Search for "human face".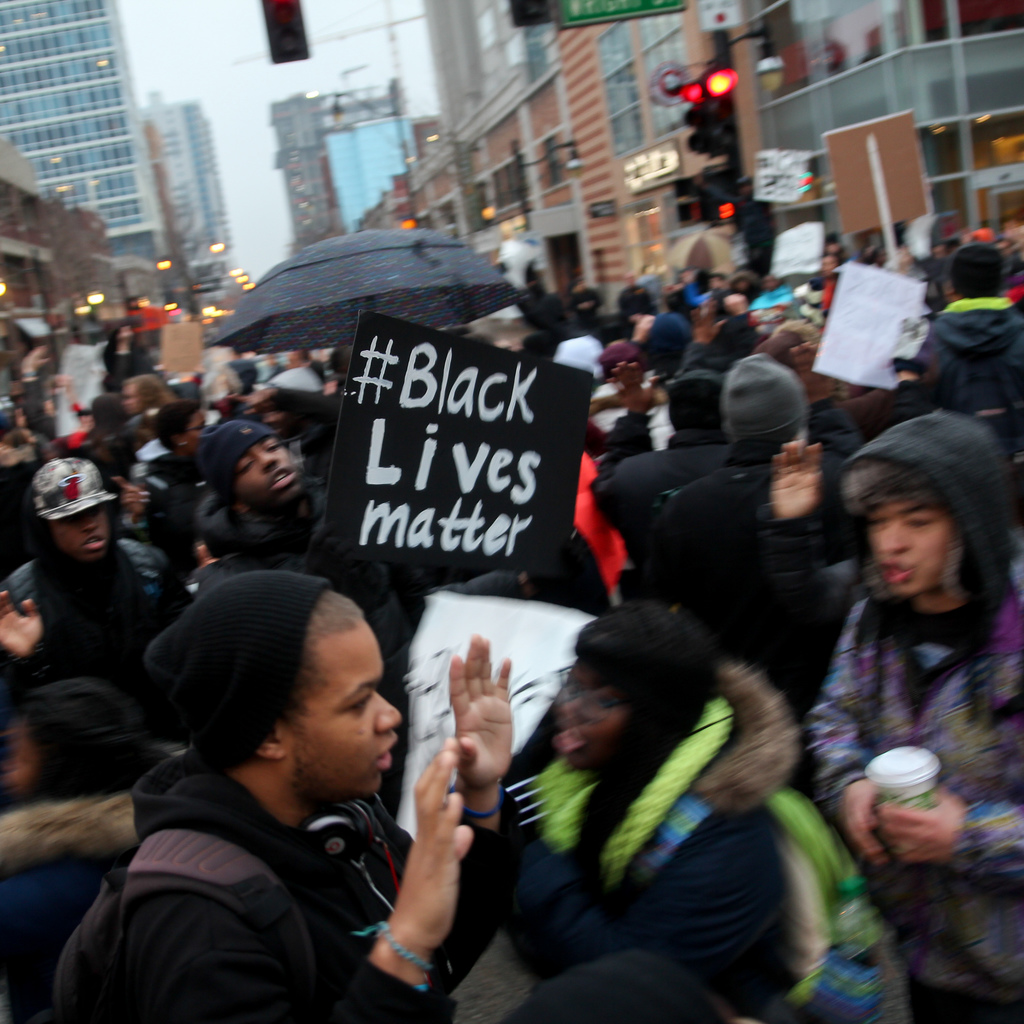
Found at bbox=[56, 502, 104, 569].
